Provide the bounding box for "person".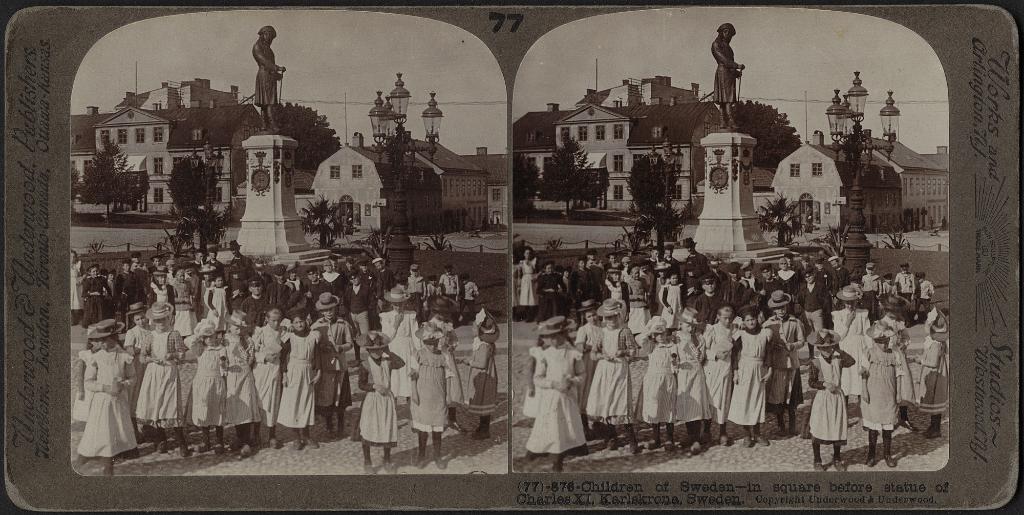
[84,263,115,319].
